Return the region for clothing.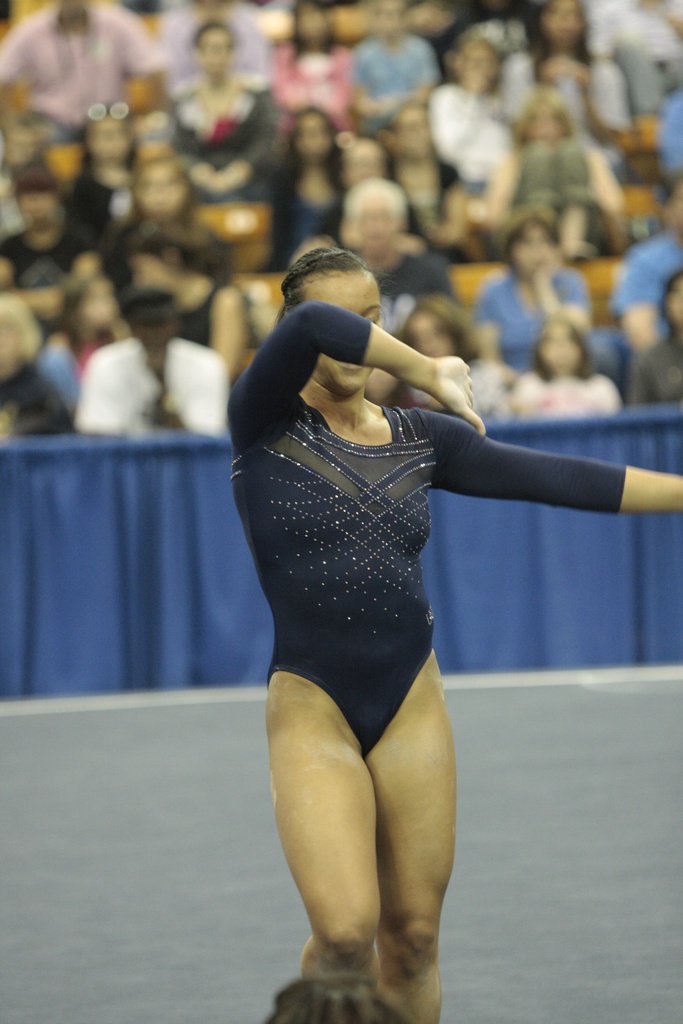
(left=261, top=174, right=358, bottom=266).
